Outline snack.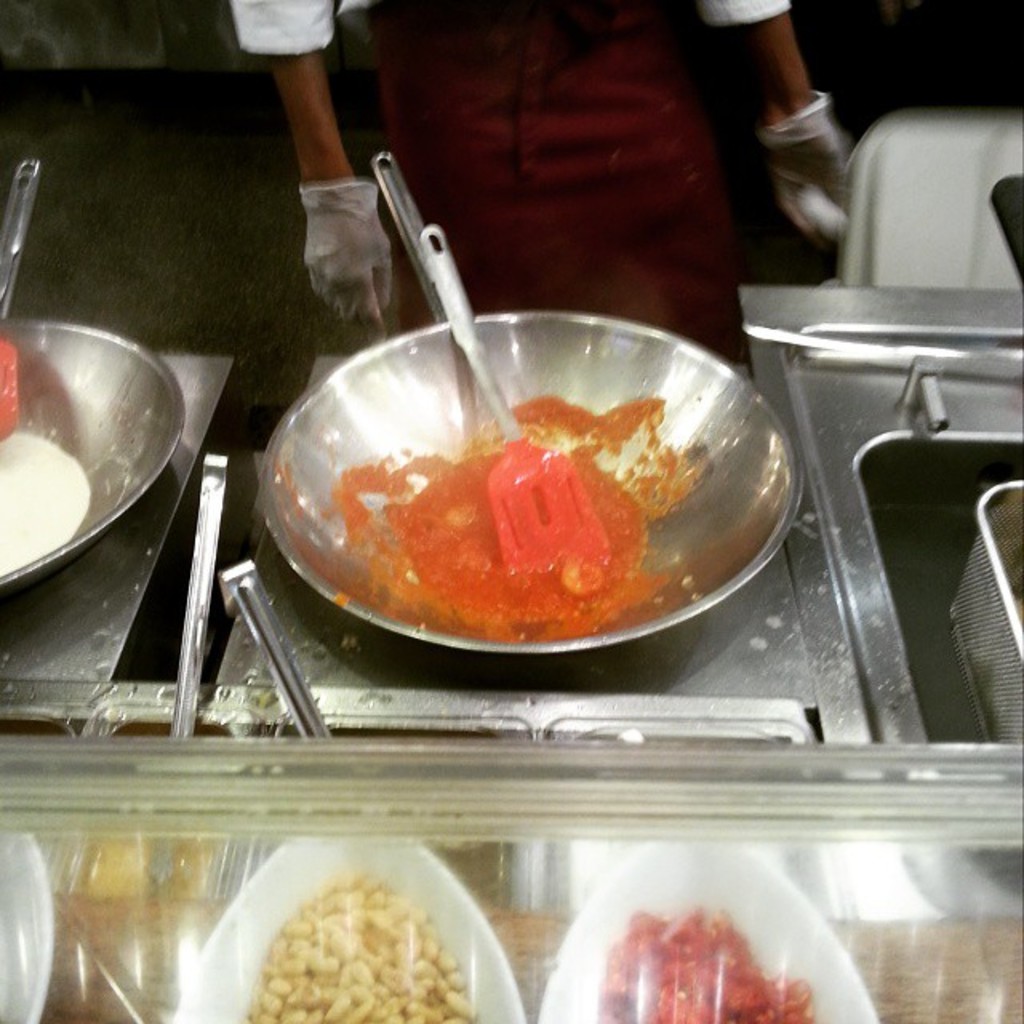
Outline: 590/917/813/1021.
